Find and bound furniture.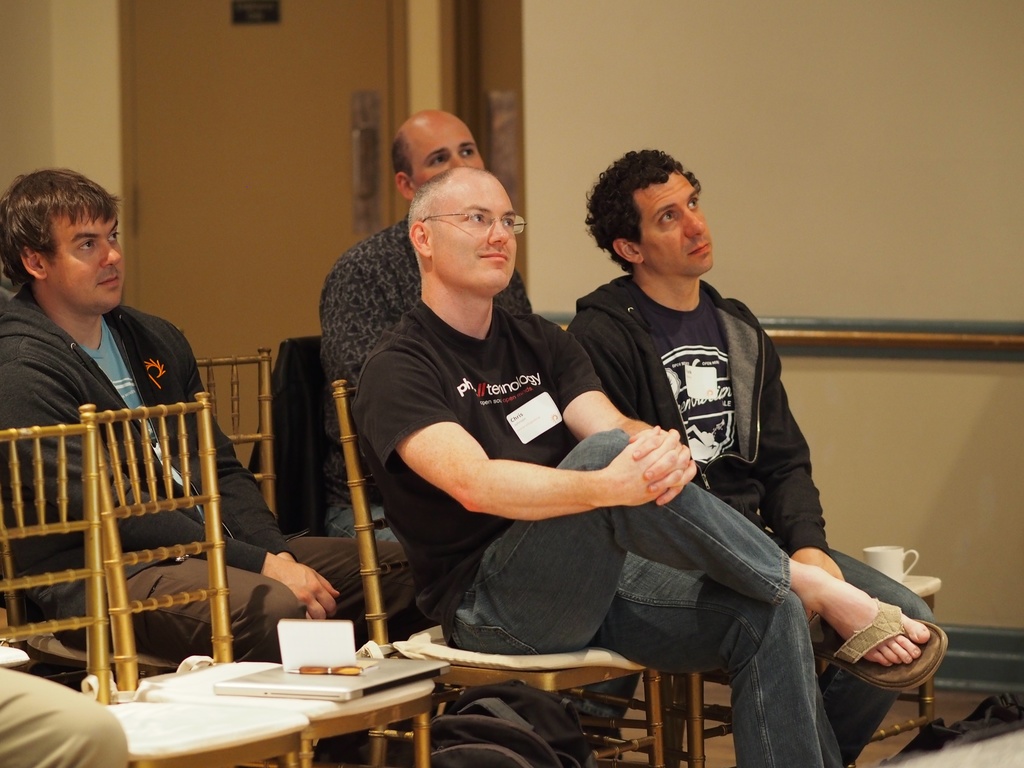
Bound: region(0, 411, 313, 767).
